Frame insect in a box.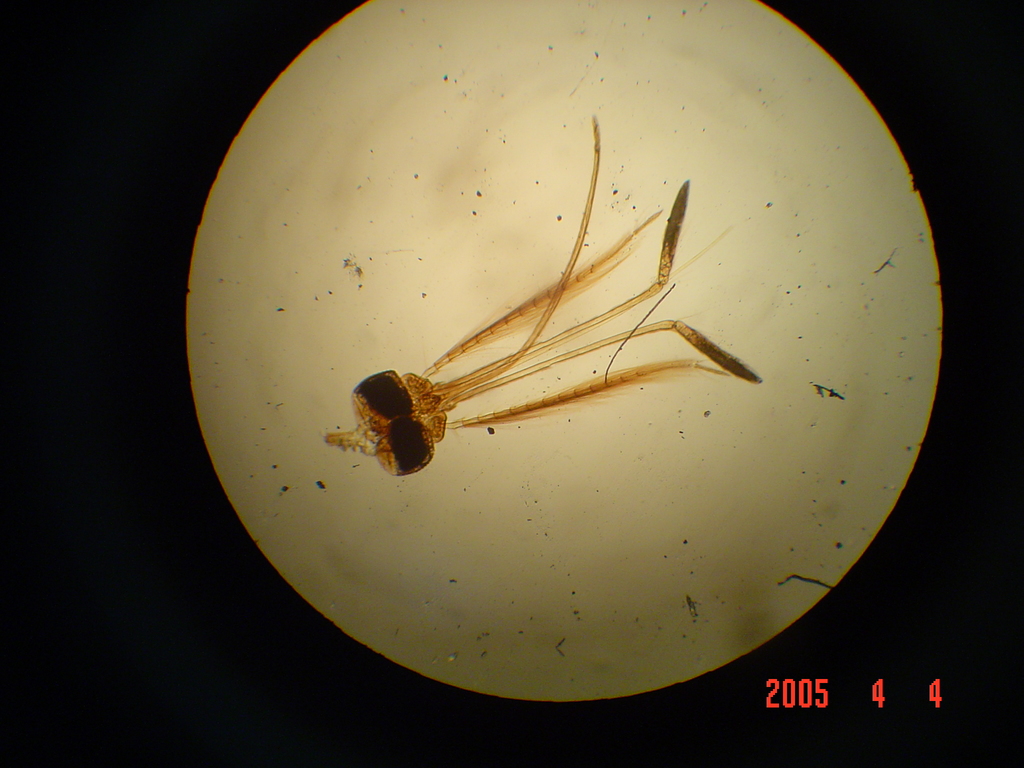
detection(317, 118, 758, 481).
